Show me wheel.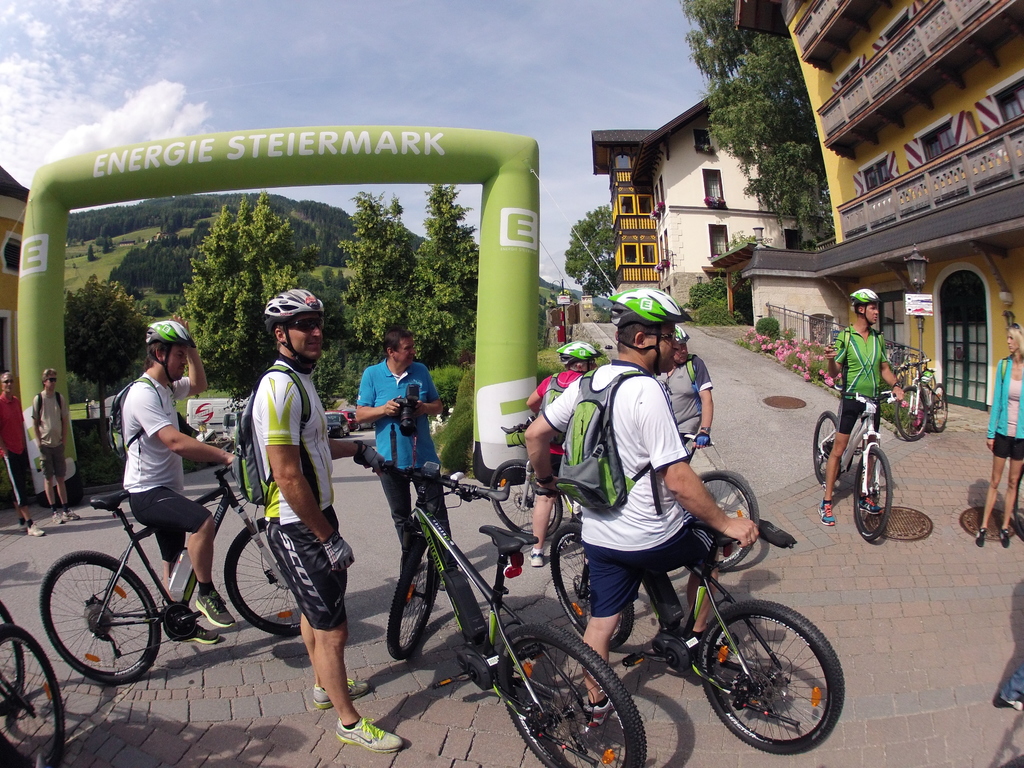
wheel is here: bbox=(486, 461, 568, 536).
